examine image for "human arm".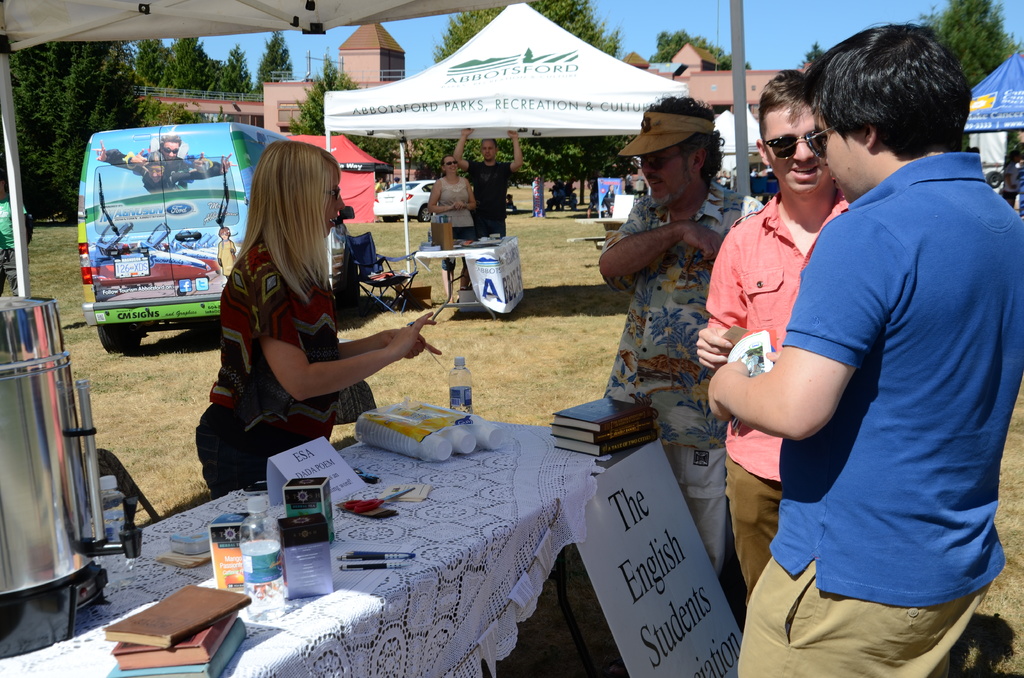
Examination result: <box>455,172,479,214</box>.
